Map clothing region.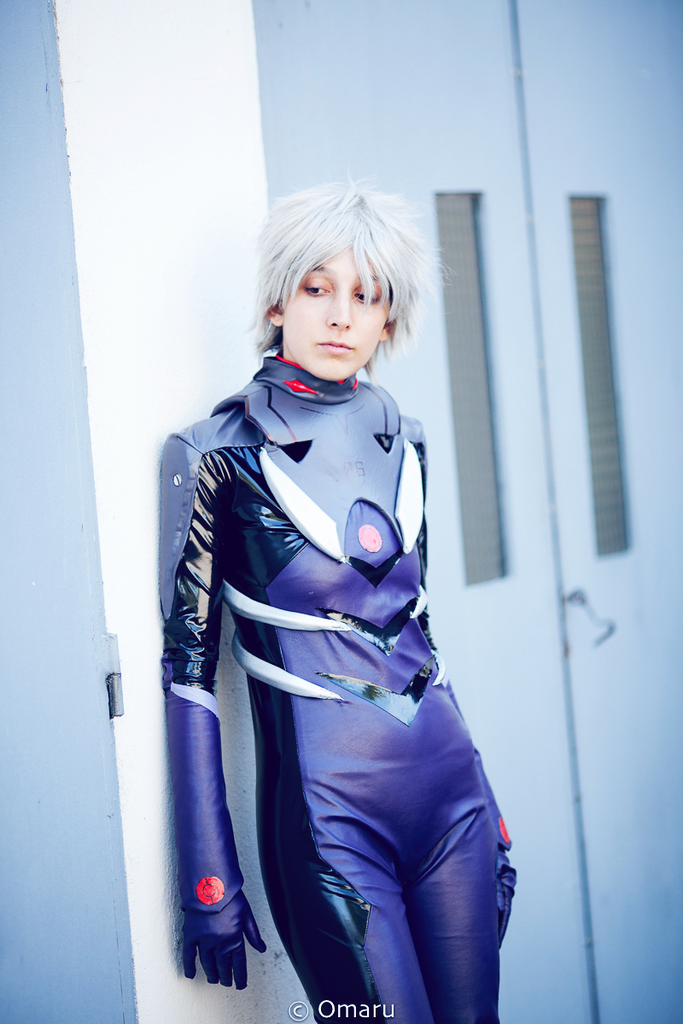
Mapped to detection(162, 329, 509, 977).
